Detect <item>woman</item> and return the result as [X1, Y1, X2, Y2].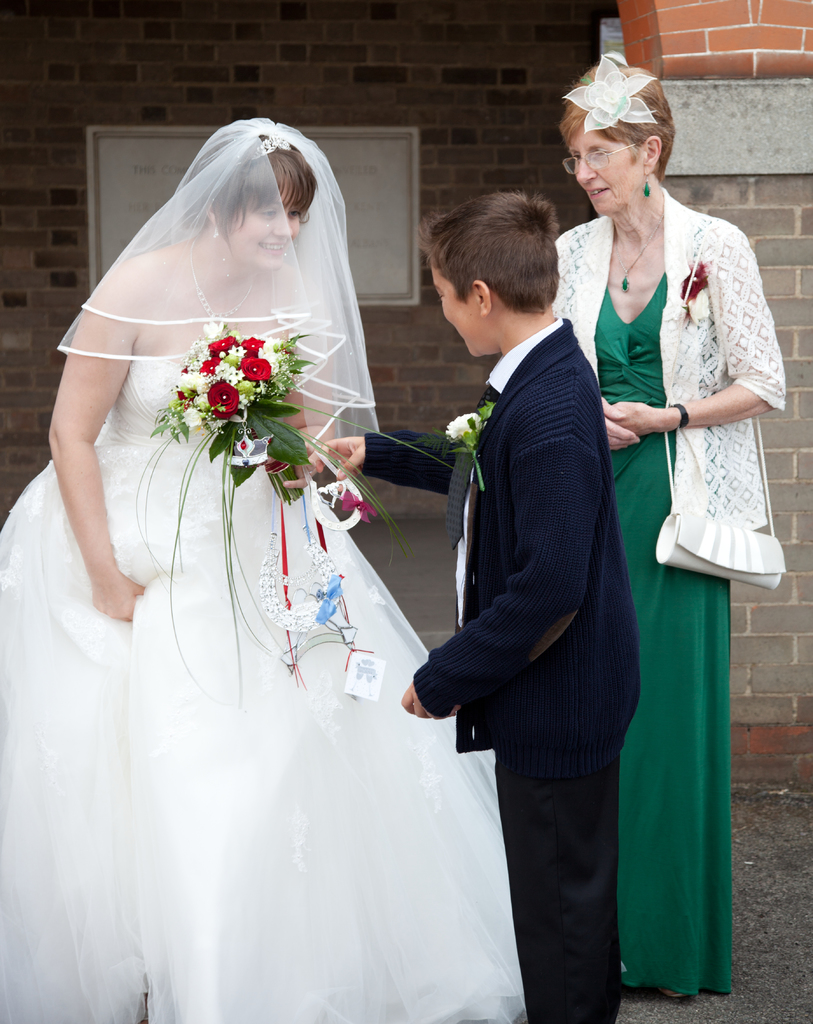
[542, 49, 789, 998].
